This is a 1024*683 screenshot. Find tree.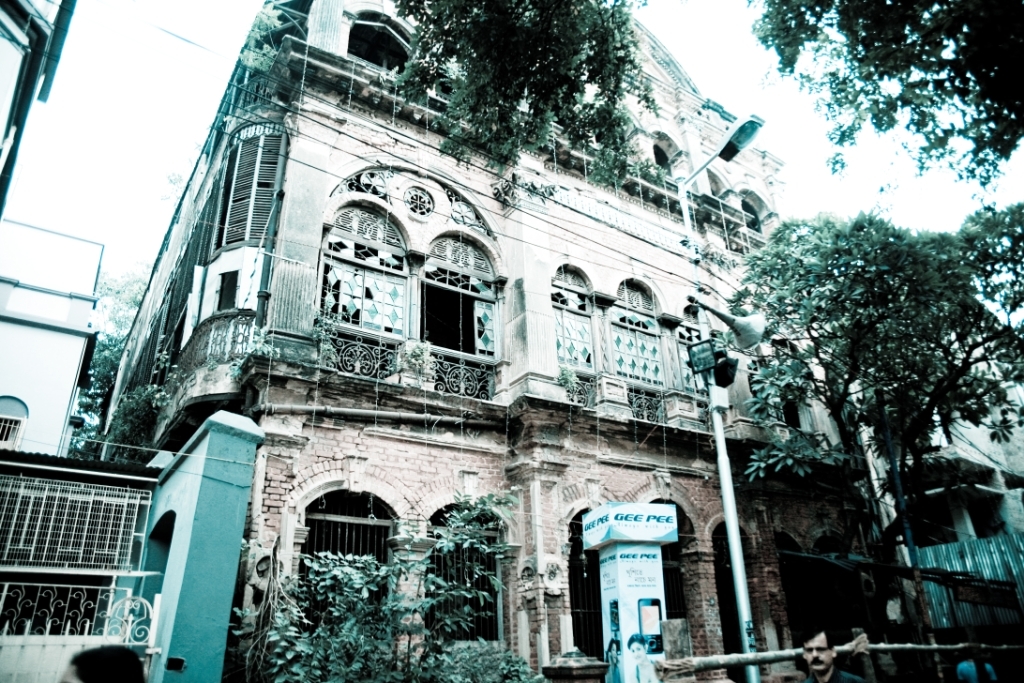
Bounding box: [352, 0, 651, 199].
